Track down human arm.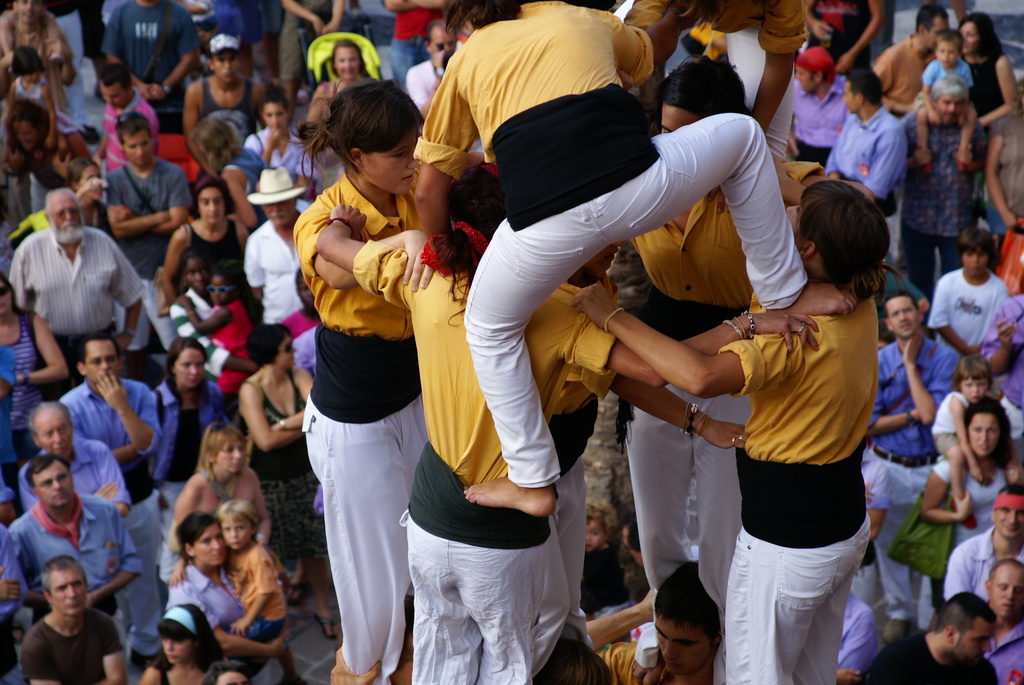
Tracked to l=981, t=130, r=1023, b=230.
